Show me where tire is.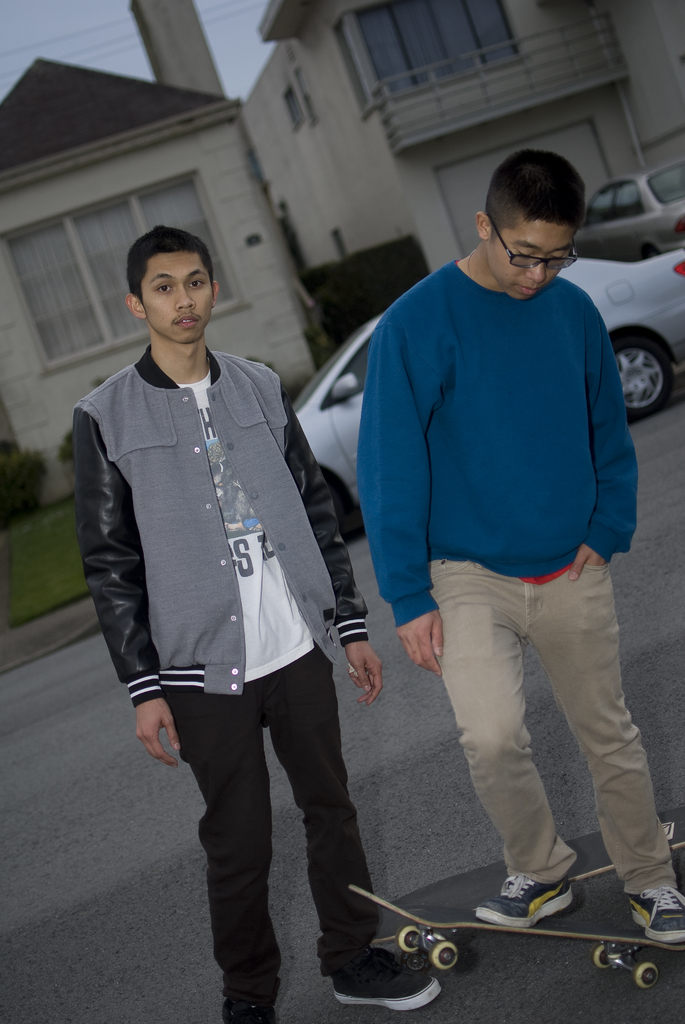
tire is at x1=402 y1=923 x2=423 y2=953.
